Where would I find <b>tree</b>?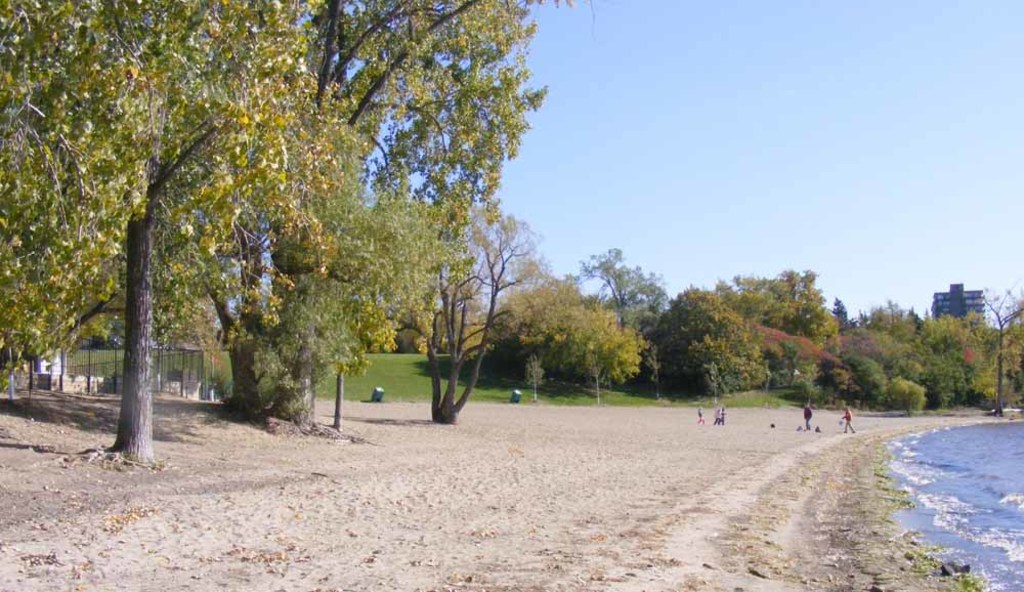
At l=407, t=198, r=547, b=429.
